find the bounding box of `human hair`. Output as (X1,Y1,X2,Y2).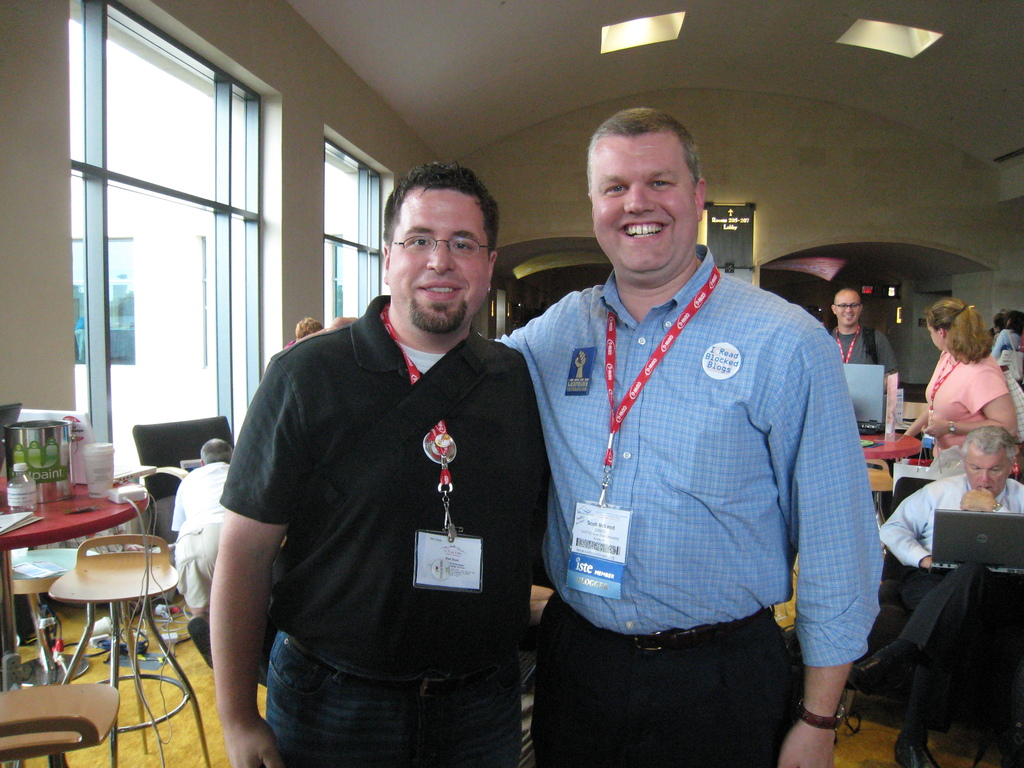
(933,296,1005,376).
